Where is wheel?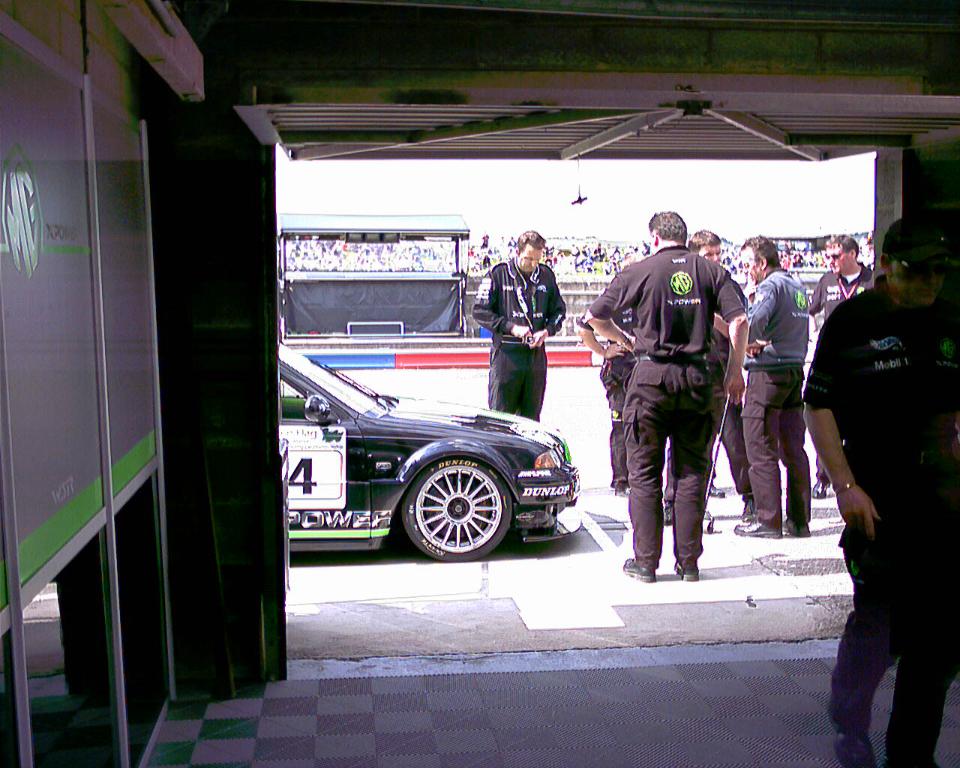
bbox=[702, 520, 713, 535].
